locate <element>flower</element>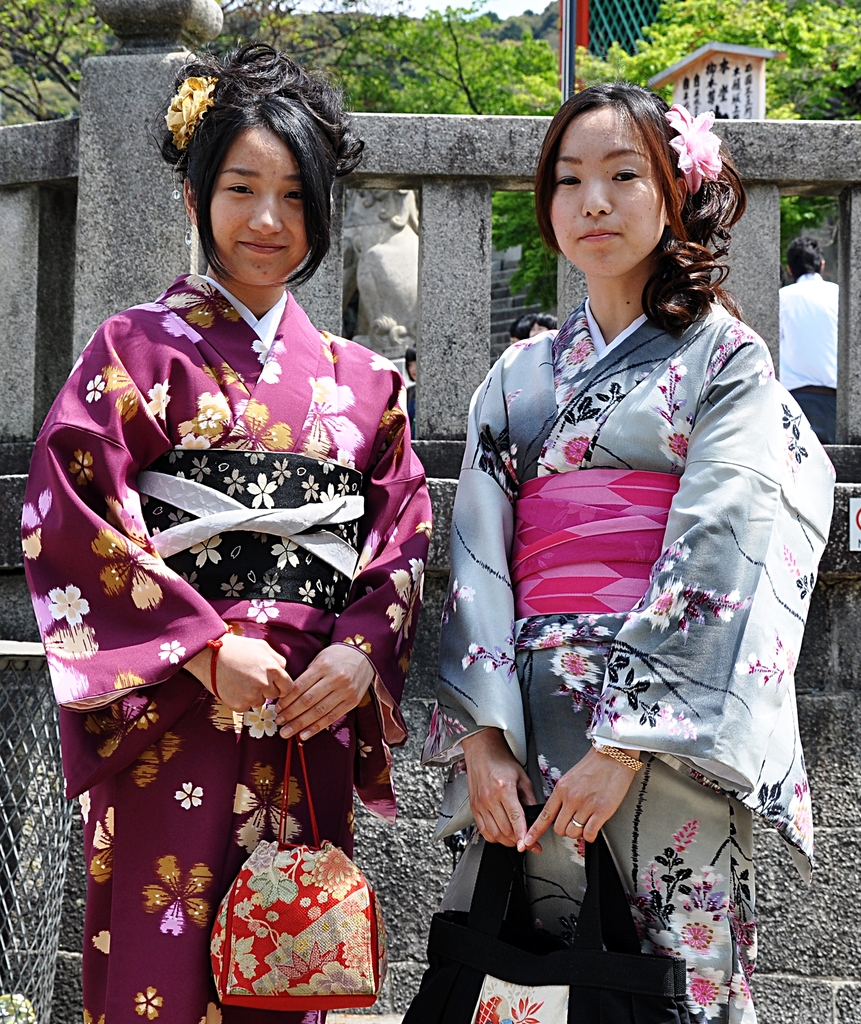
(left=69, top=447, right=92, bottom=484)
